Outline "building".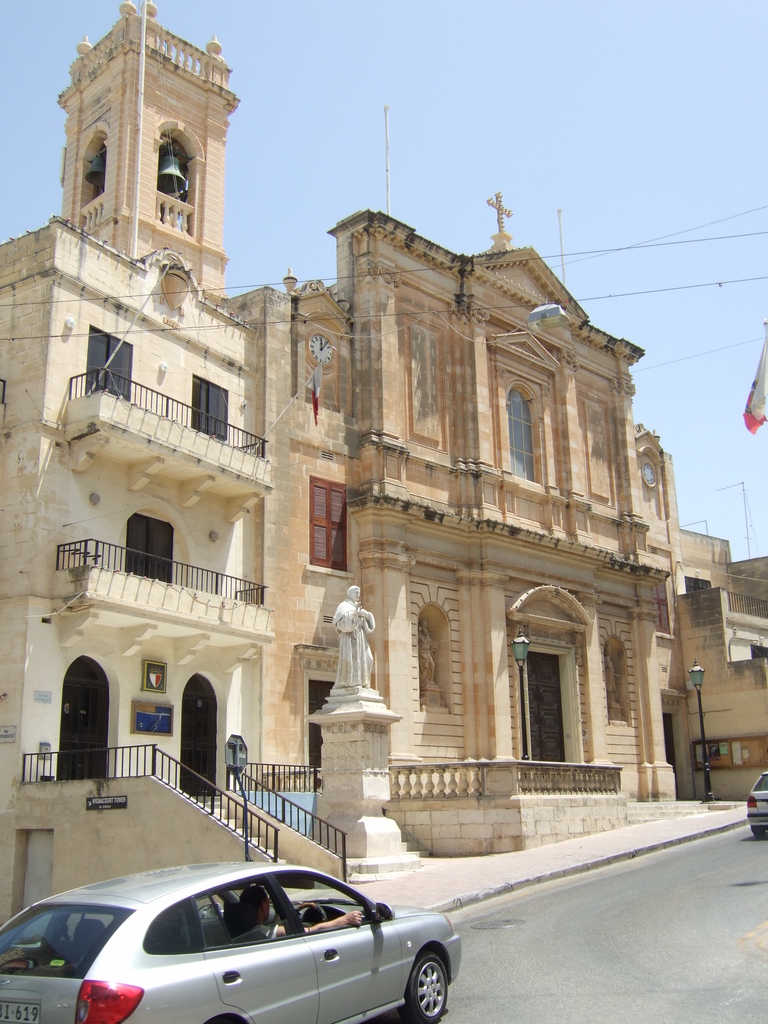
Outline: [282,196,679,856].
